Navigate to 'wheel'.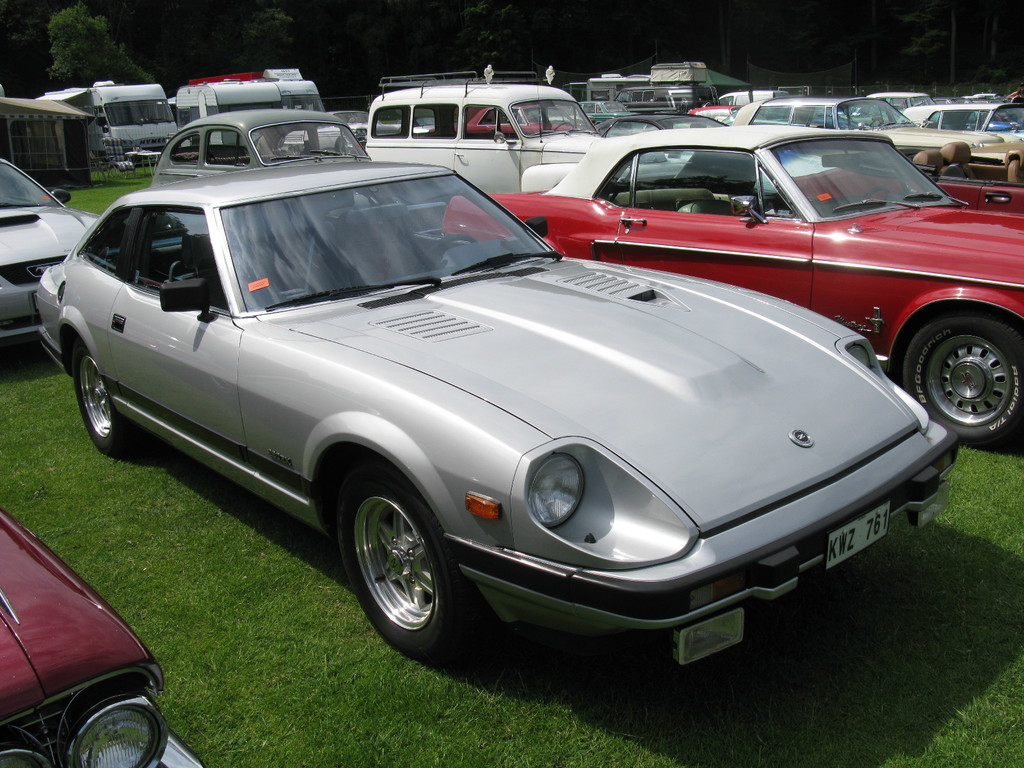
Navigation target: region(320, 147, 339, 156).
